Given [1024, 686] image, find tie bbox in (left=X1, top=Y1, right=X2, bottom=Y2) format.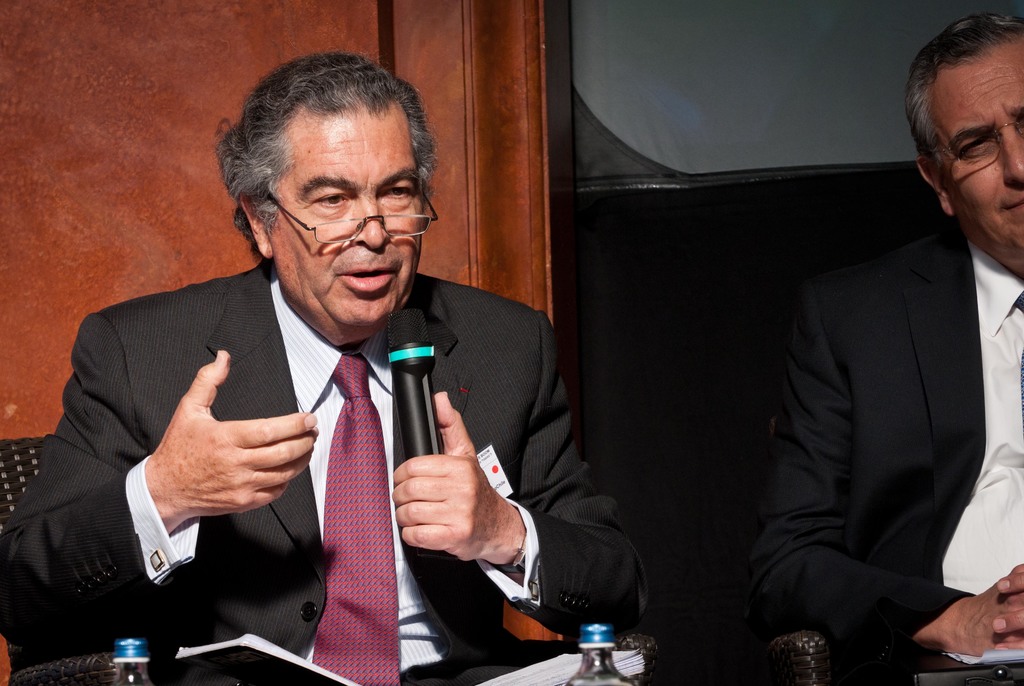
(left=311, top=356, right=398, bottom=685).
